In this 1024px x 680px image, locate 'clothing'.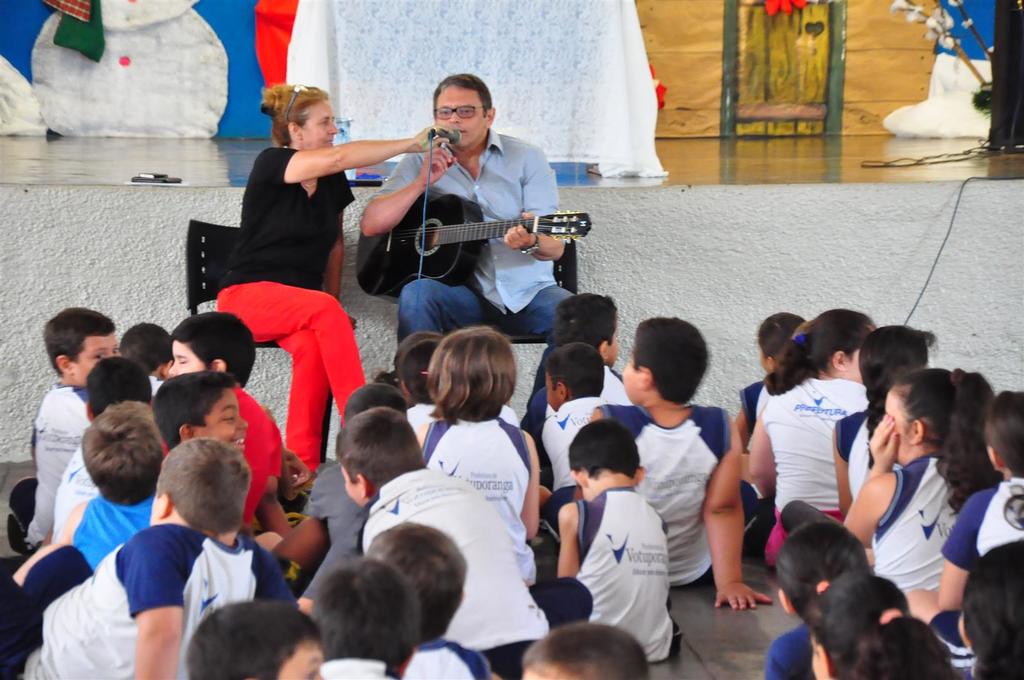
Bounding box: <bbox>423, 423, 522, 531</bbox>.
